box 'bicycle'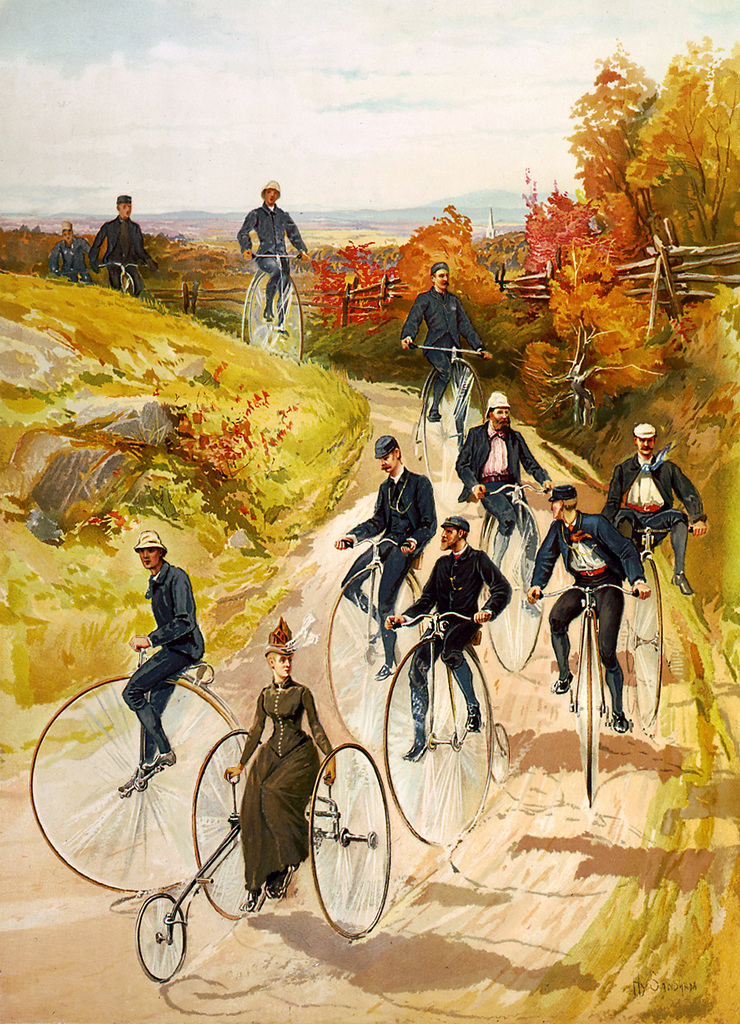
left=410, top=340, right=493, bottom=520
